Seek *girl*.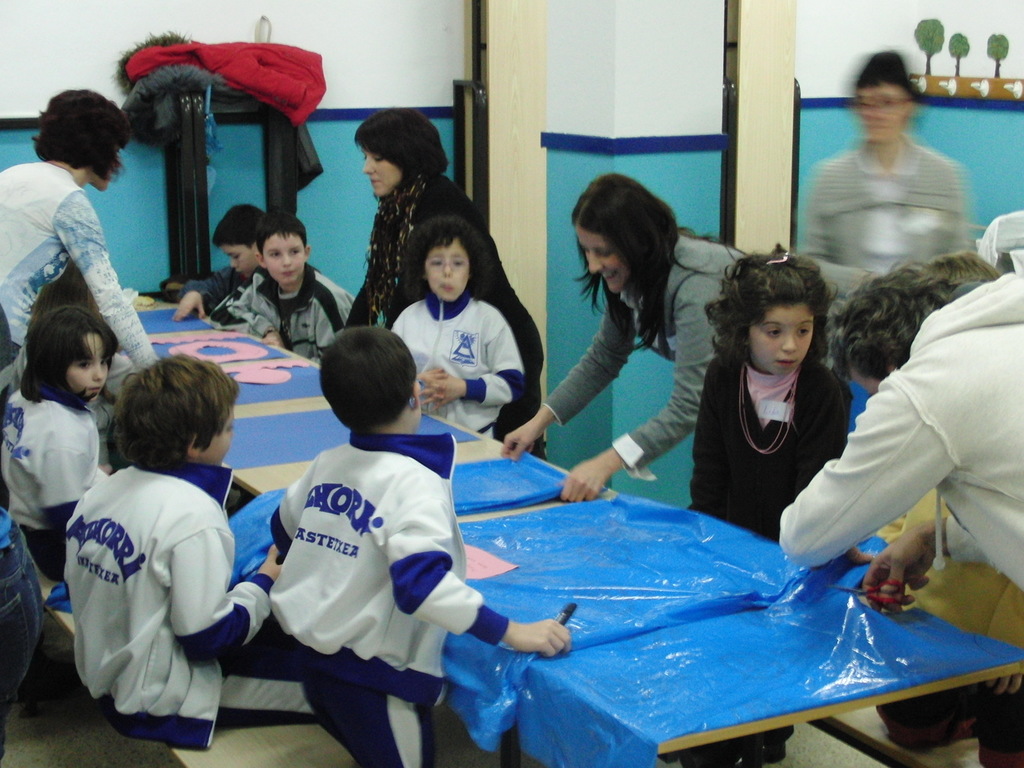
<region>506, 173, 877, 497</region>.
